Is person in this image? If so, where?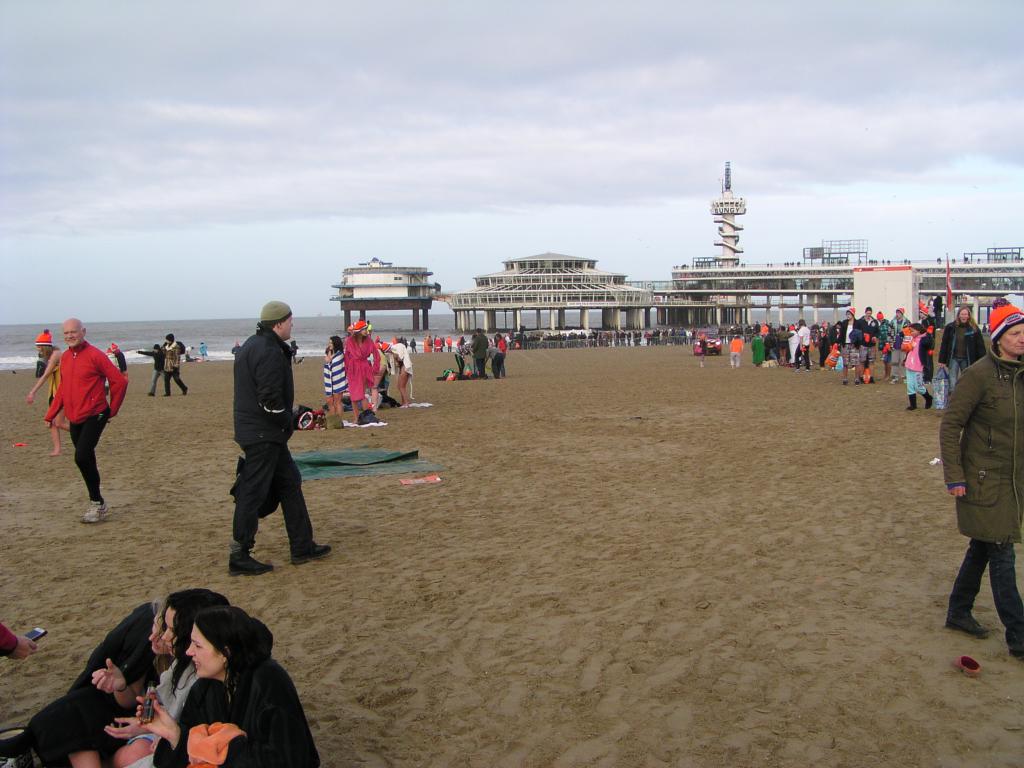
Yes, at locate(630, 328, 640, 343).
